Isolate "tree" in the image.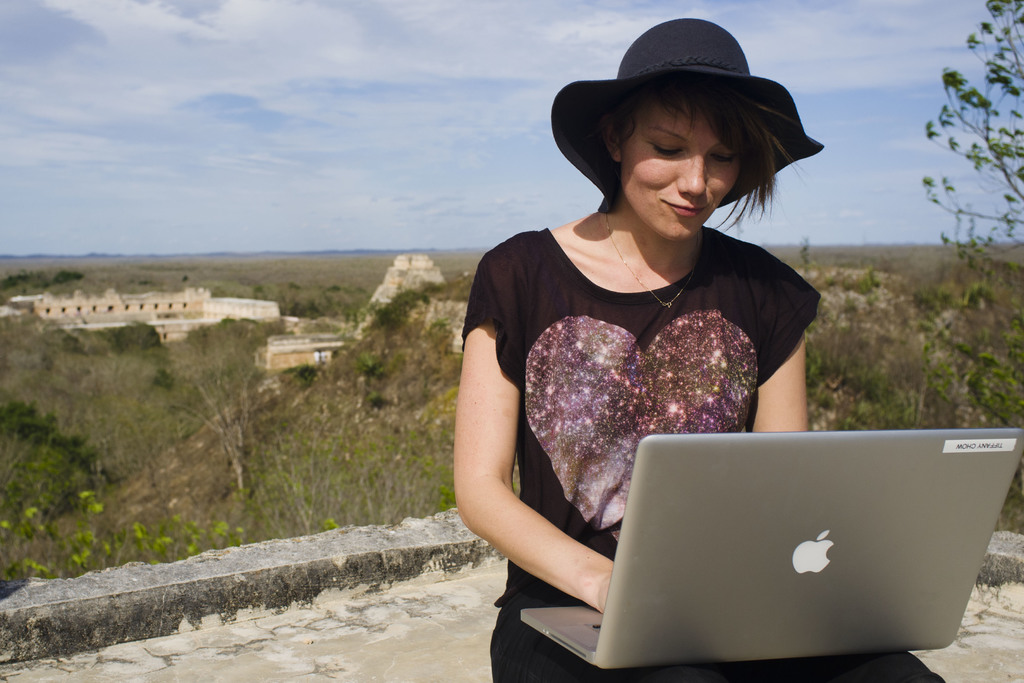
Isolated region: (137, 360, 197, 469).
